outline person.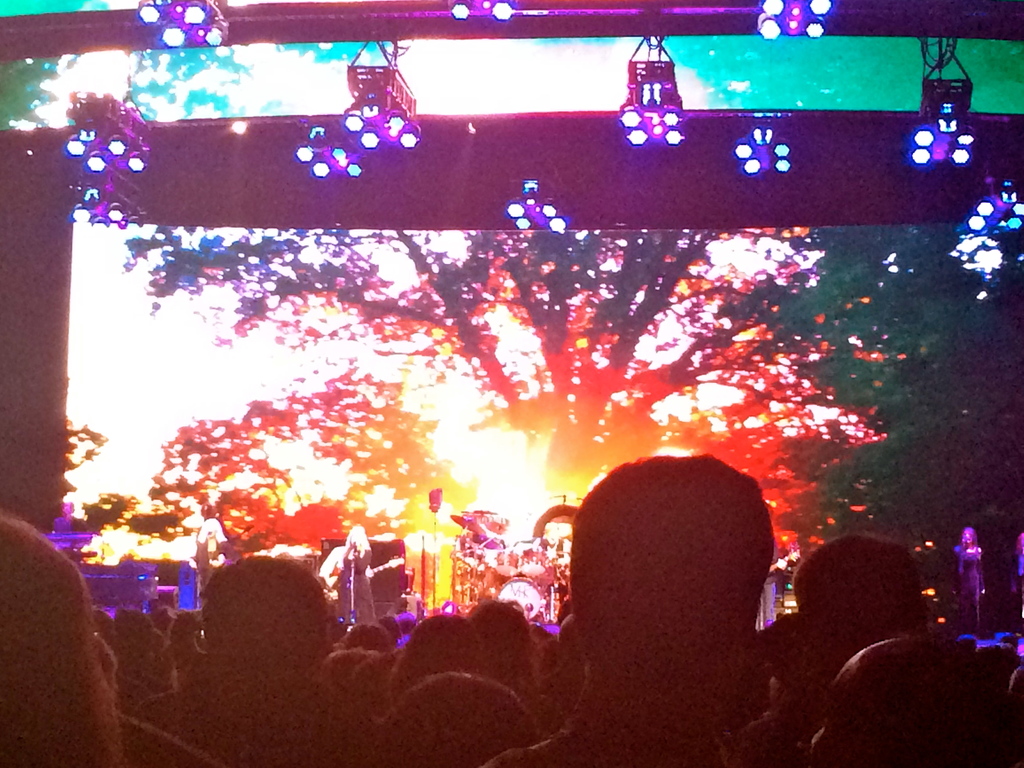
Outline: [left=953, top=527, right=982, bottom=632].
